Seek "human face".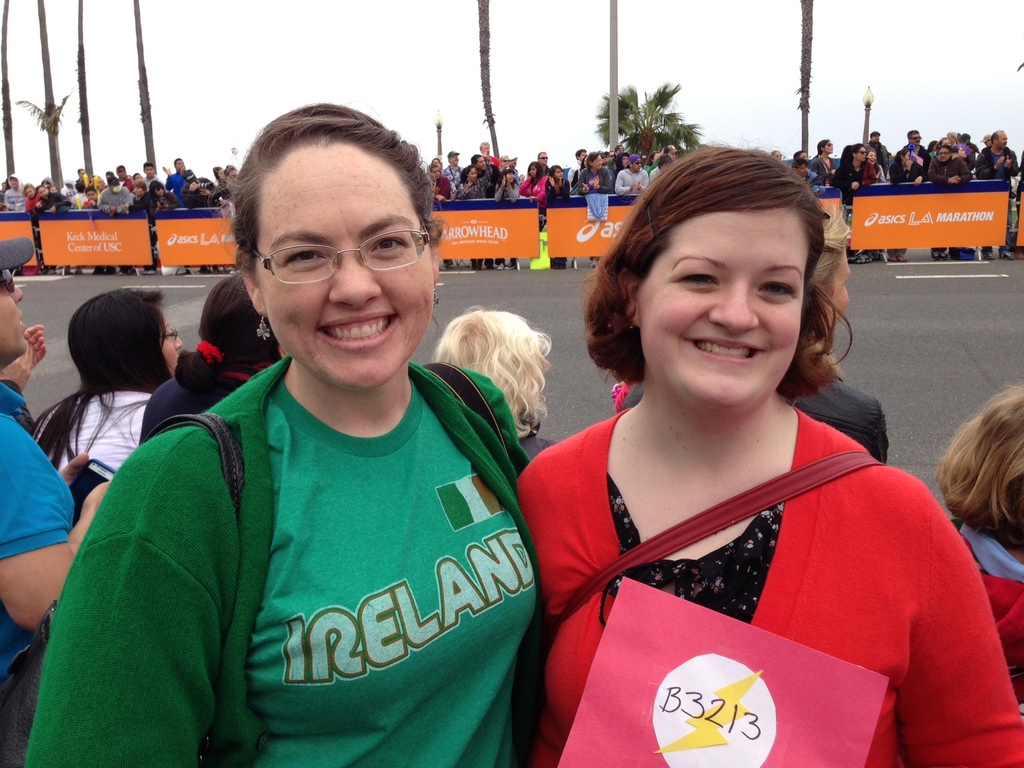
BBox(628, 200, 829, 410).
